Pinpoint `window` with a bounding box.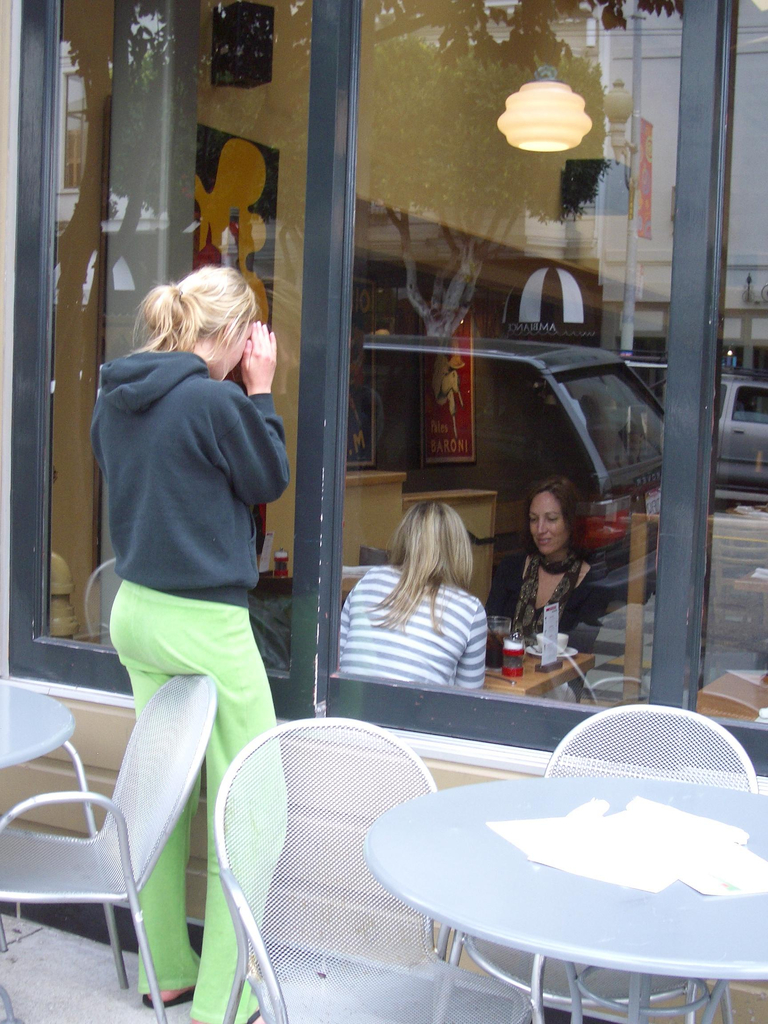
bbox(19, 0, 767, 770).
